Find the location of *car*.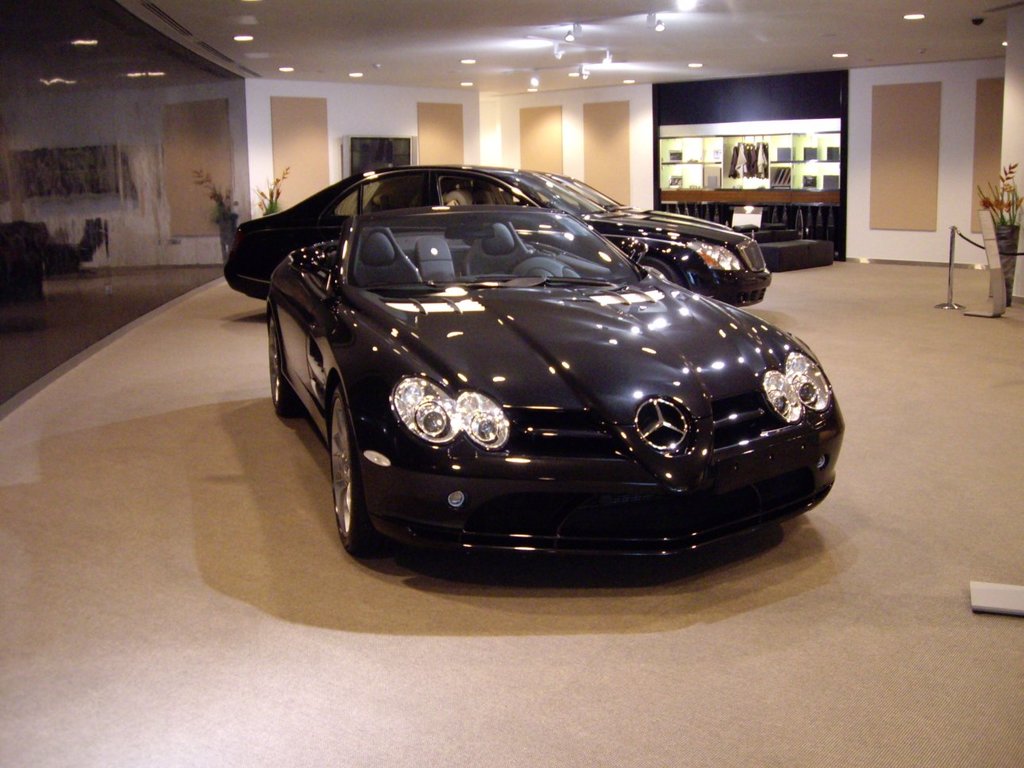
Location: 225:163:768:303.
